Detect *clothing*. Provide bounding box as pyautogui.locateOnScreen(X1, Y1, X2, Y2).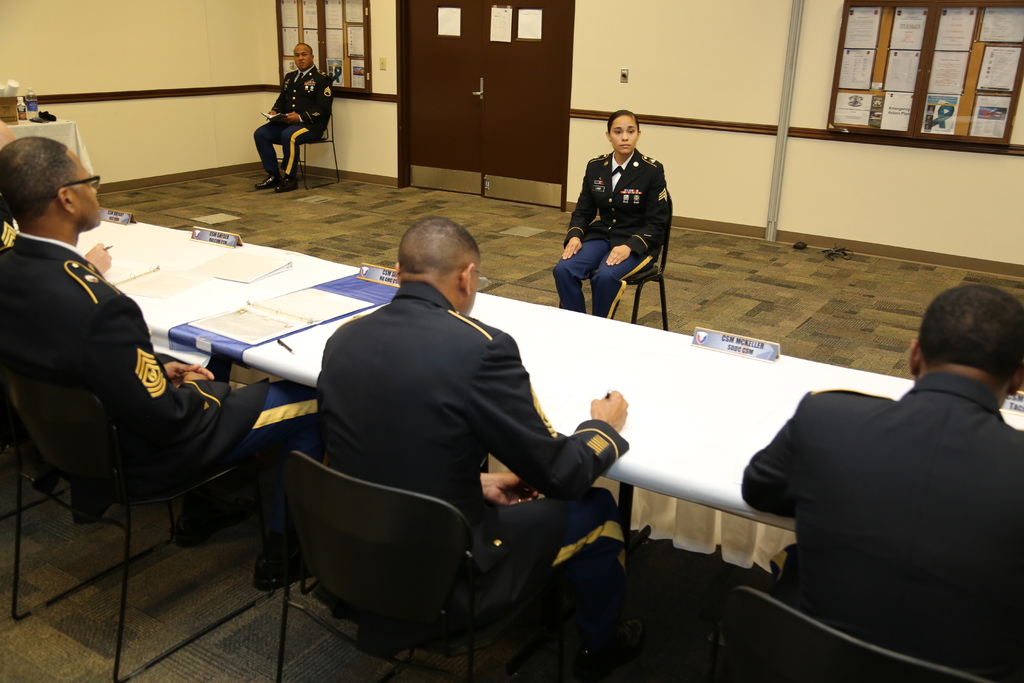
pyautogui.locateOnScreen(741, 370, 1023, 682).
